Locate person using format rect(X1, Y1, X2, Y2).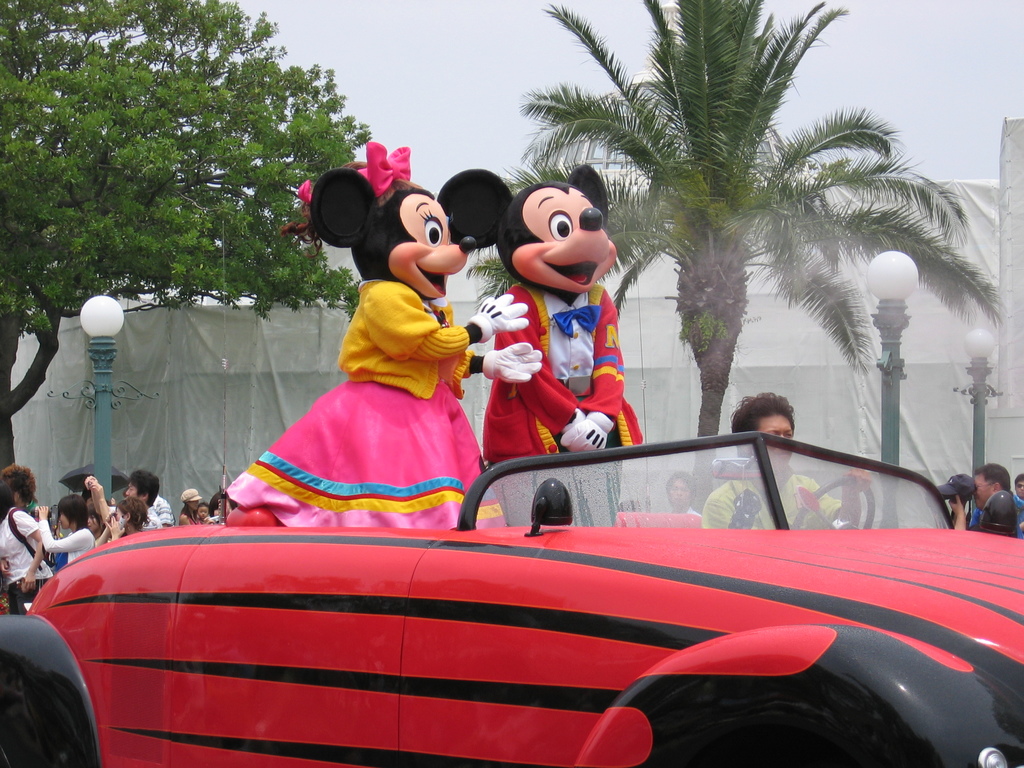
rect(27, 495, 104, 566).
